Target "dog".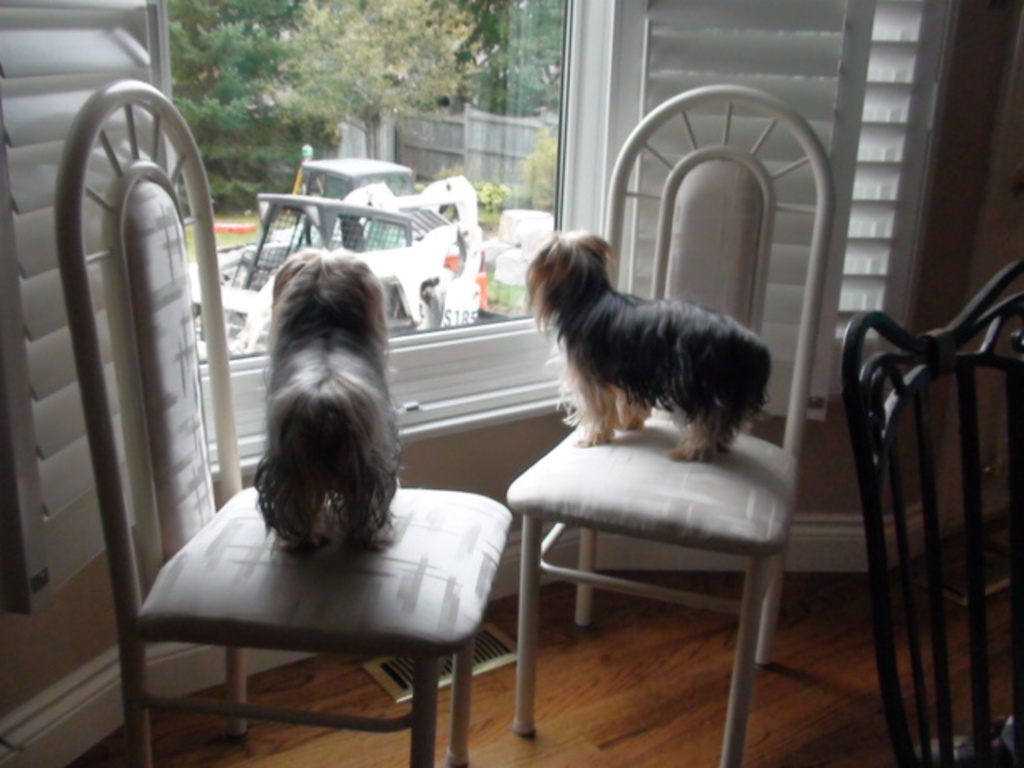
Target region: [520, 226, 778, 467].
